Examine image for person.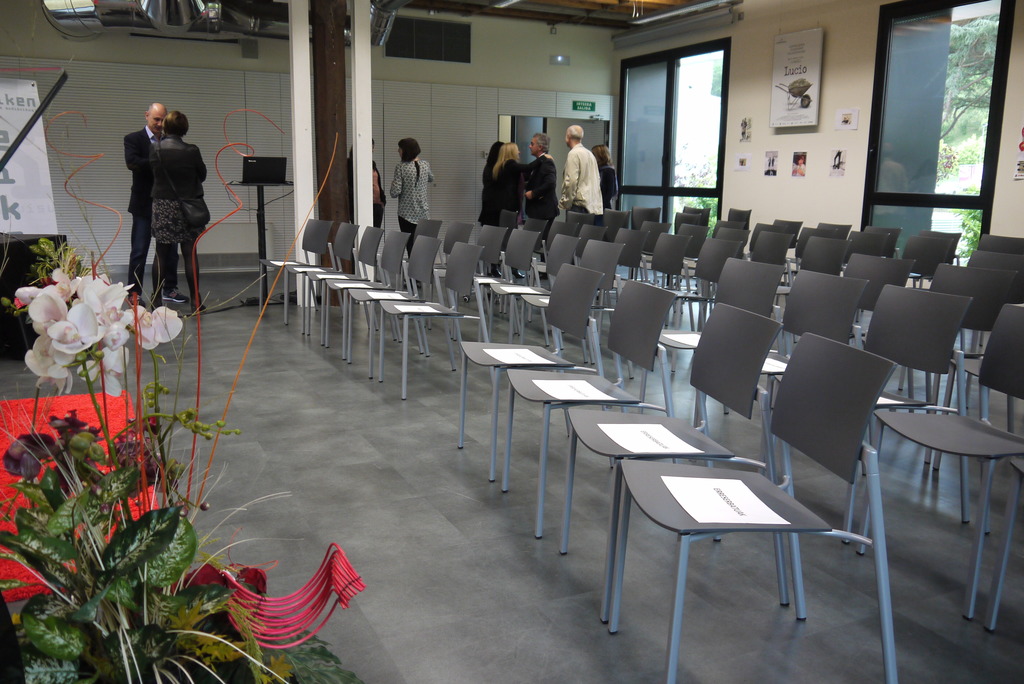
Examination result: (x1=482, y1=141, x2=504, y2=227).
